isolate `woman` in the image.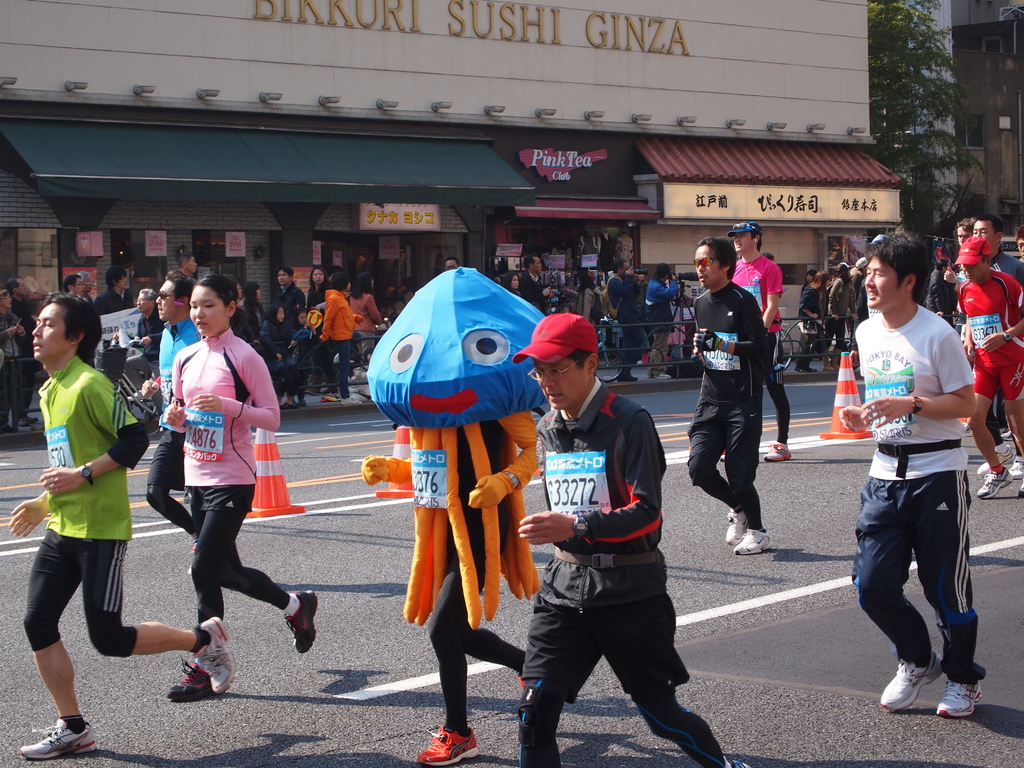
Isolated region: [x1=348, y1=273, x2=387, y2=375].
